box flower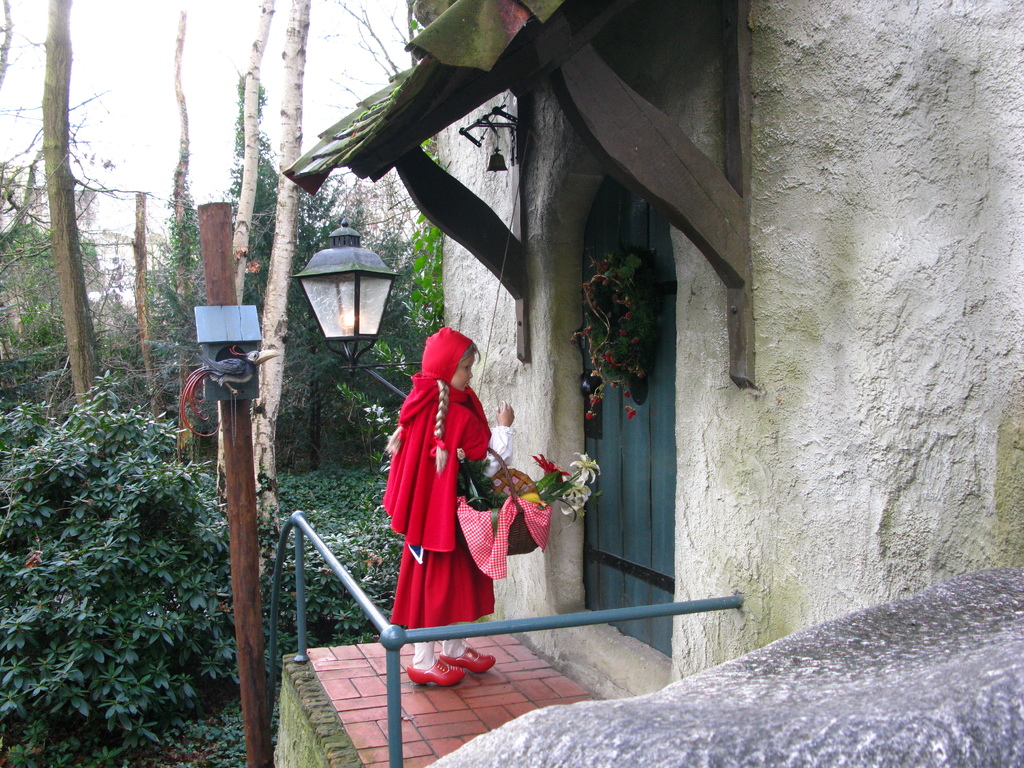
534 452 575 484
